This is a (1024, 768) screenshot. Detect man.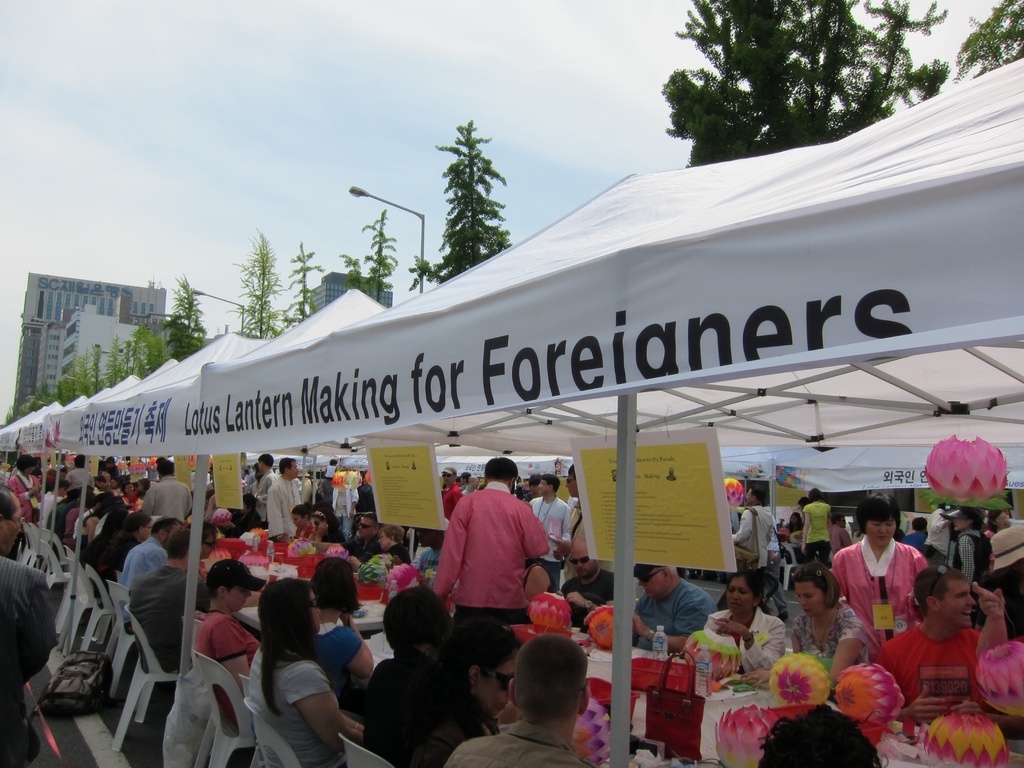
<bbox>732, 484, 771, 588</bbox>.
